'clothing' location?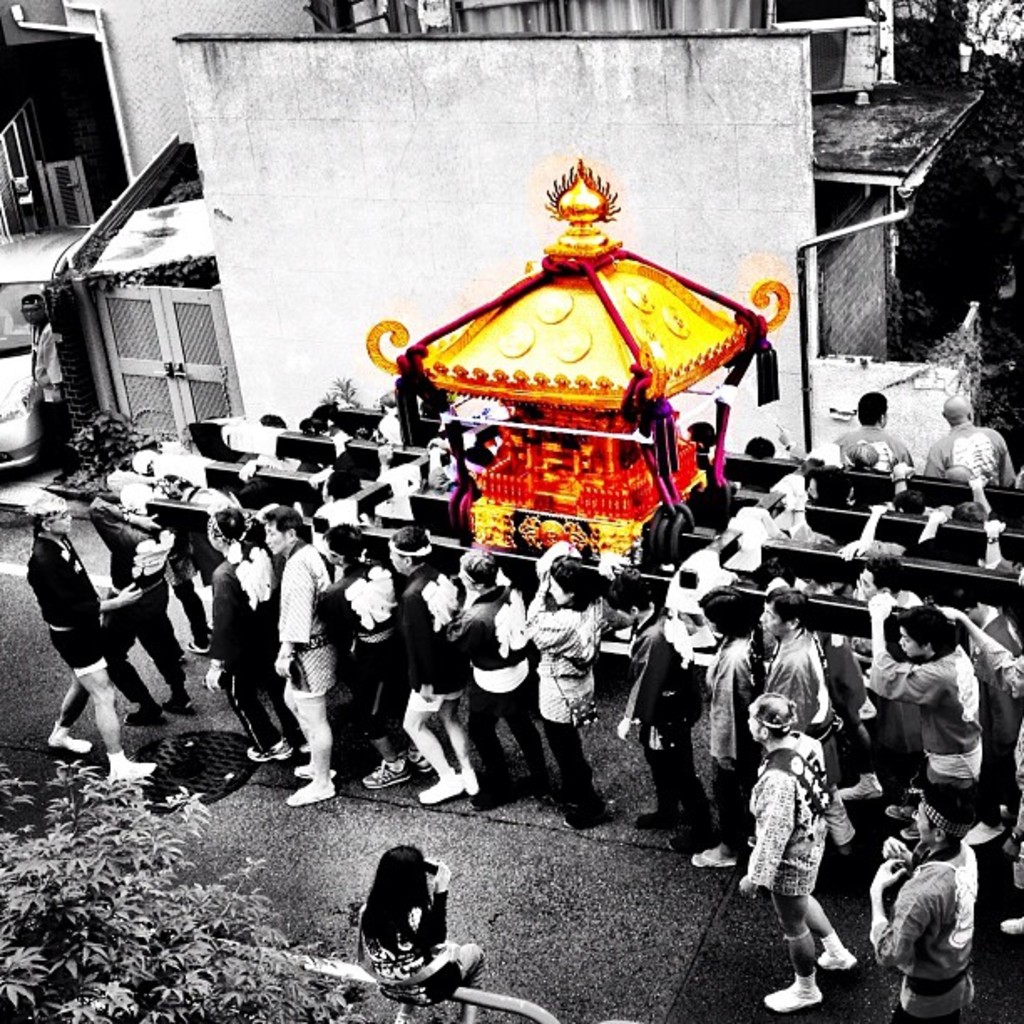
[x1=771, y1=634, x2=852, y2=791]
